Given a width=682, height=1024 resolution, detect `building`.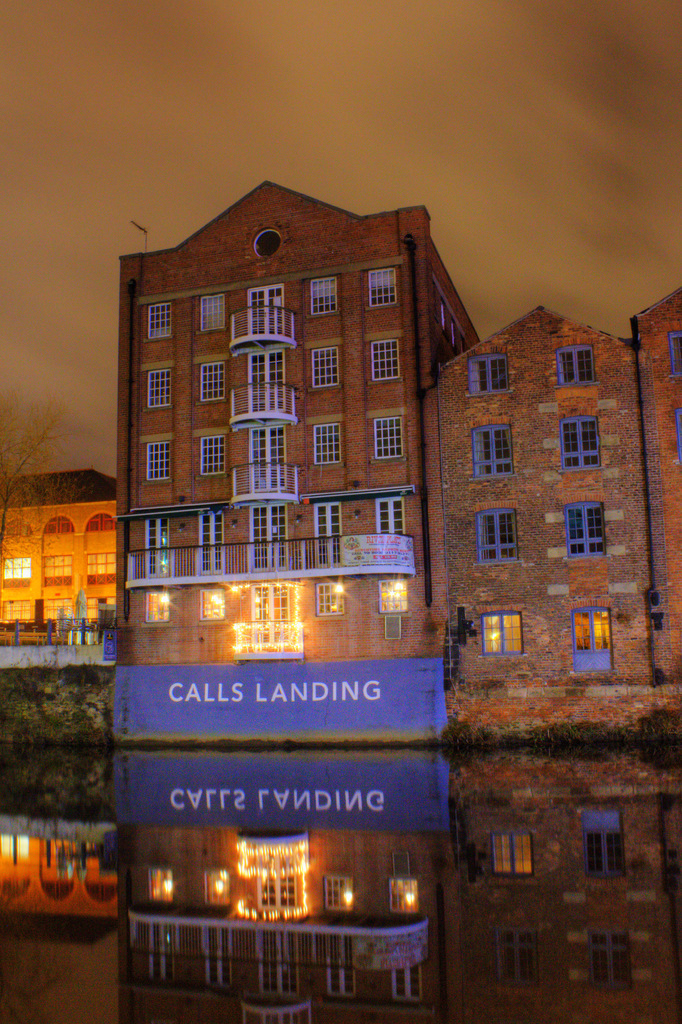
region(443, 302, 656, 685).
